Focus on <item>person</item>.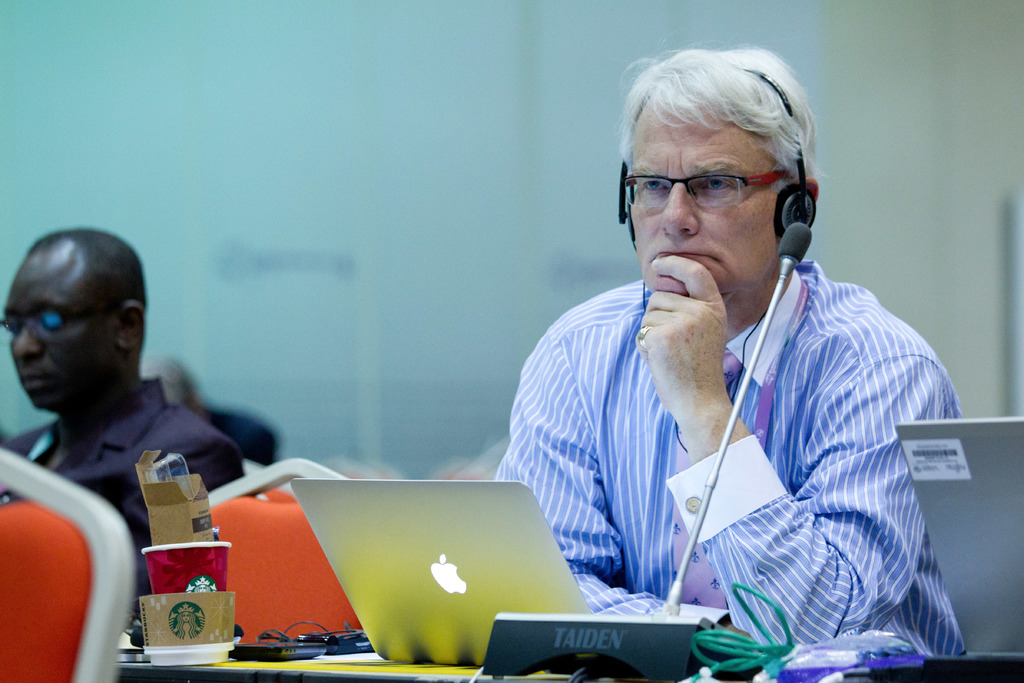
Focused at <bbox>488, 40, 970, 655</bbox>.
